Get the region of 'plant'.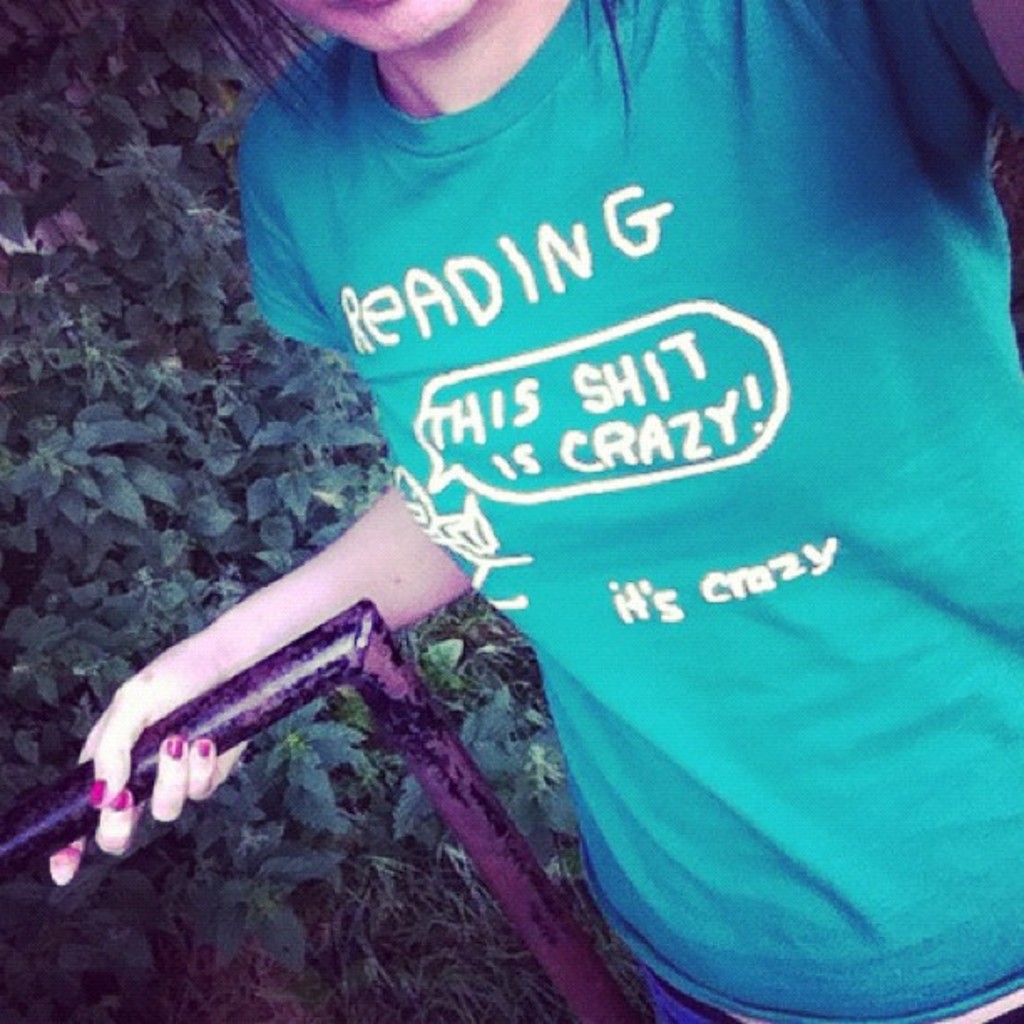
(0,0,676,1022).
